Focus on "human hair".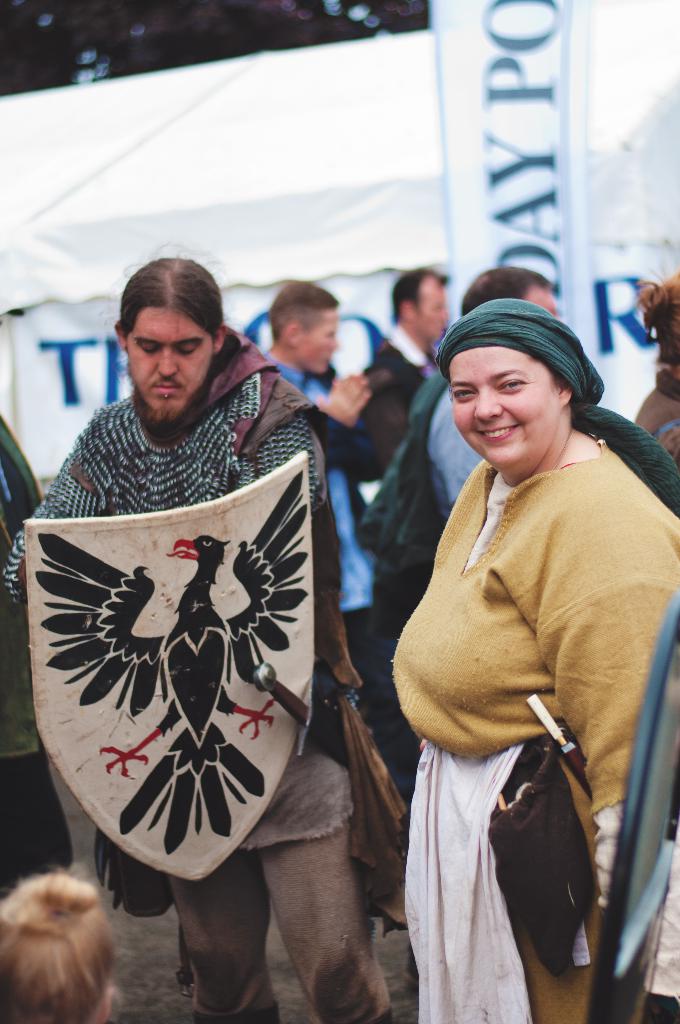
Focused at 271:275:348:324.
